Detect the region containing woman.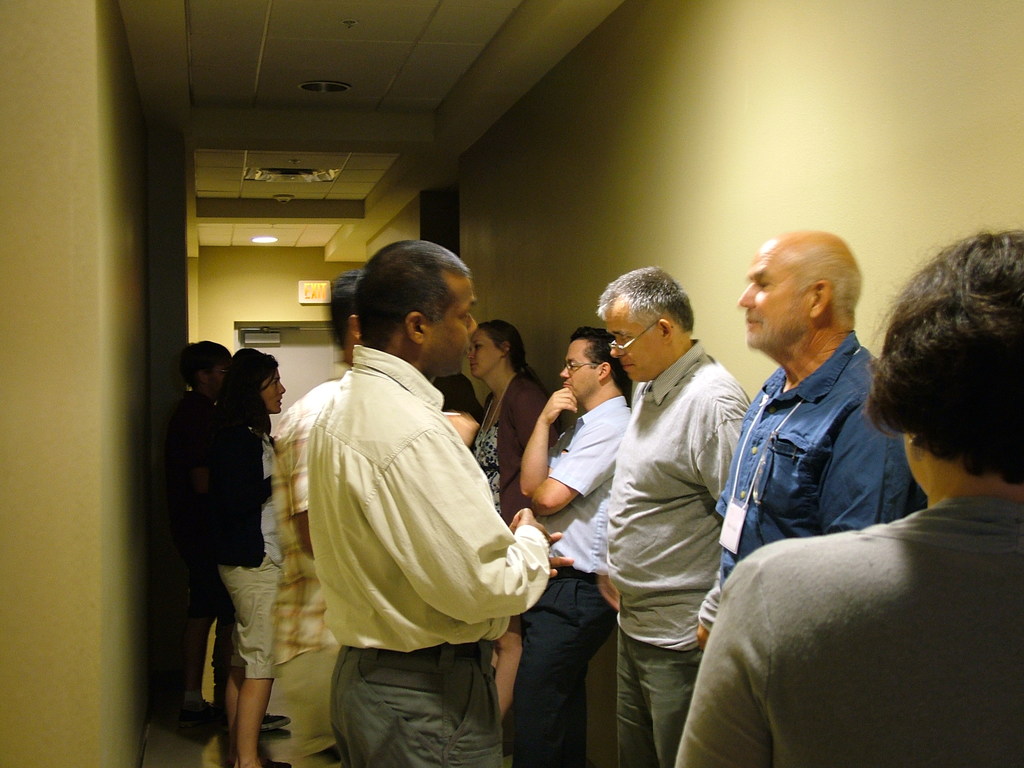
locate(466, 320, 555, 521).
